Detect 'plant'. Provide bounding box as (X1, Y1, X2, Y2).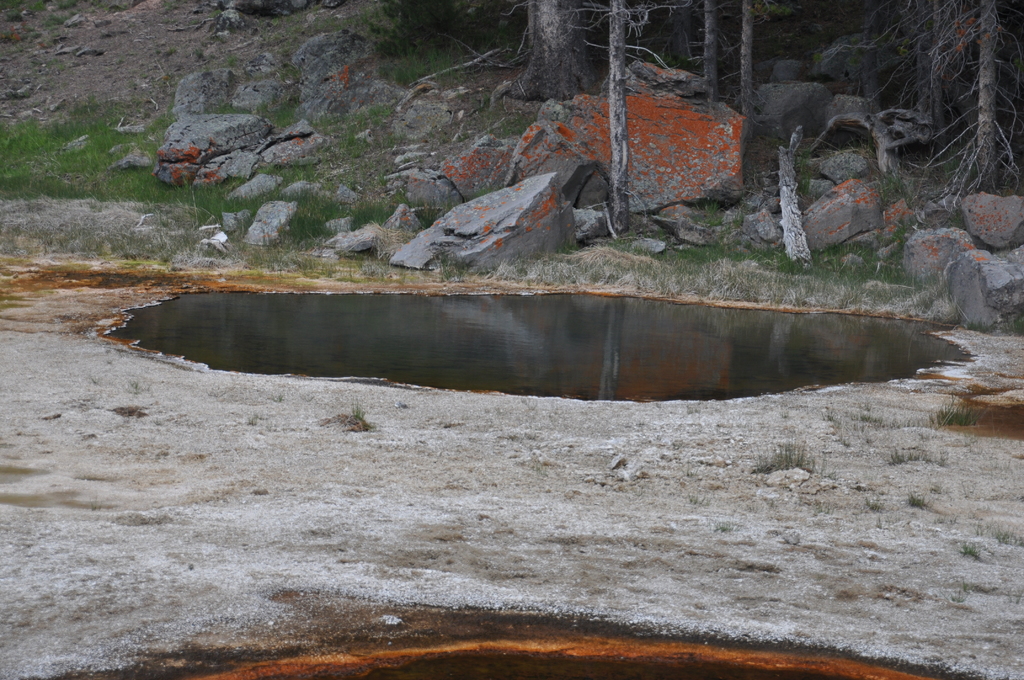
(866, 492, 886, 513).
